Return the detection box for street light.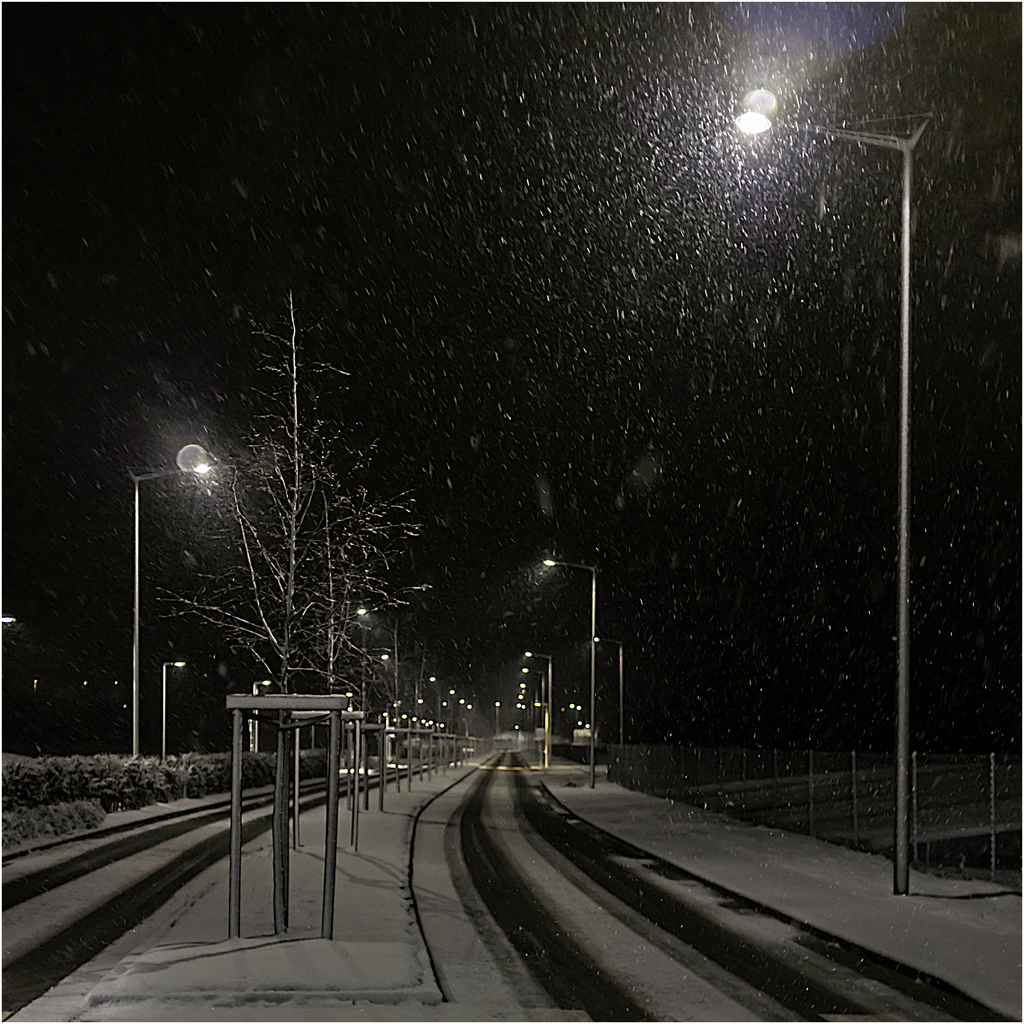
crop(130, 441, 217, 767).
